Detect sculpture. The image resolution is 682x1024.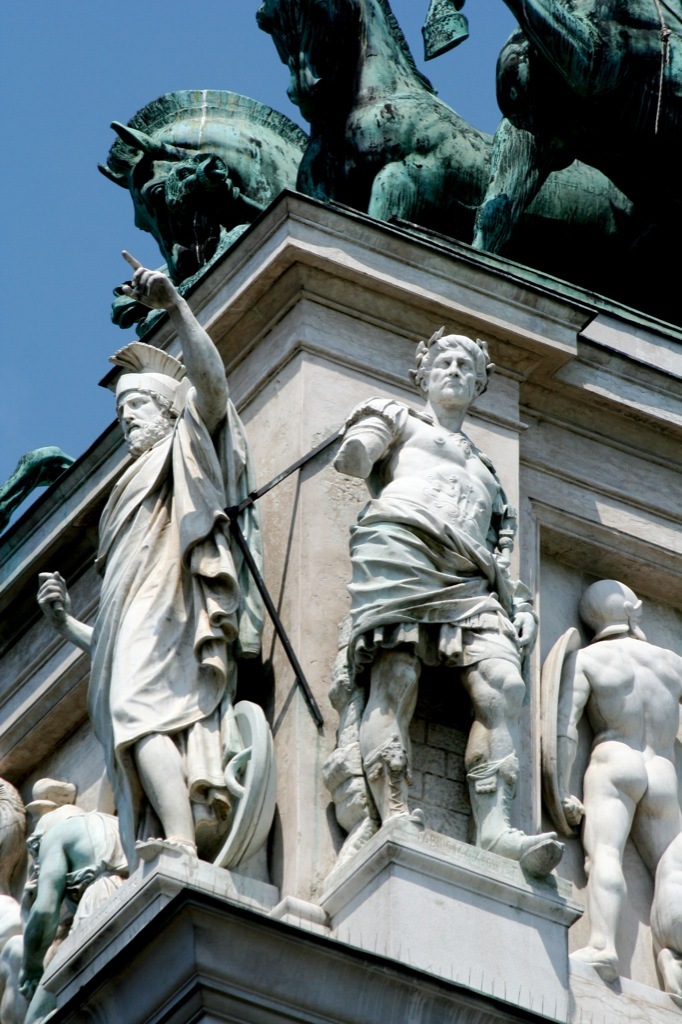
<region>37, 251, 278, 875</region>.
